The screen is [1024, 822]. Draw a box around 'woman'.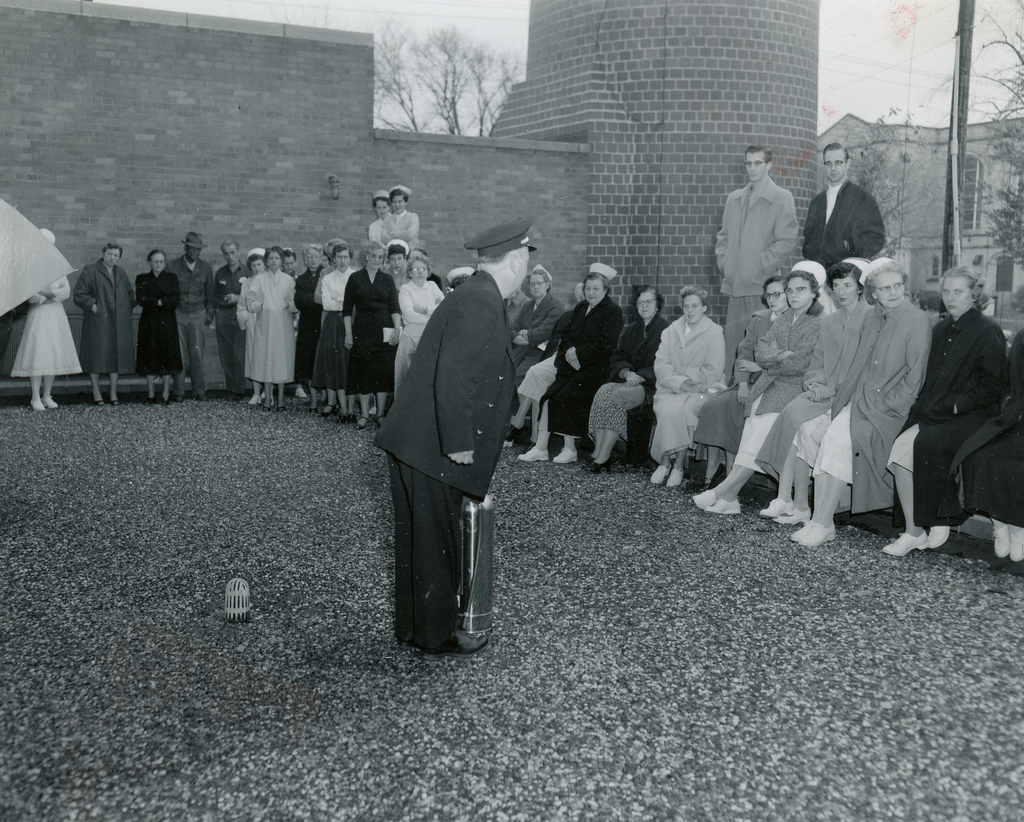
281 248 292 271.
